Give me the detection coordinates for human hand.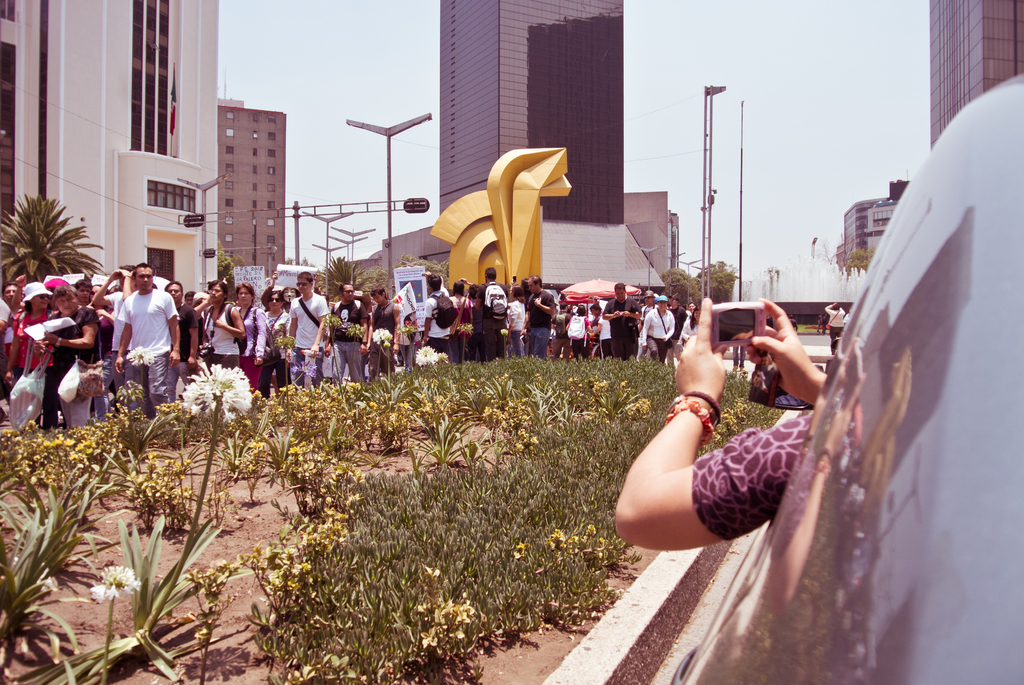
[left=120, top=266, right=135, bottom=280].
